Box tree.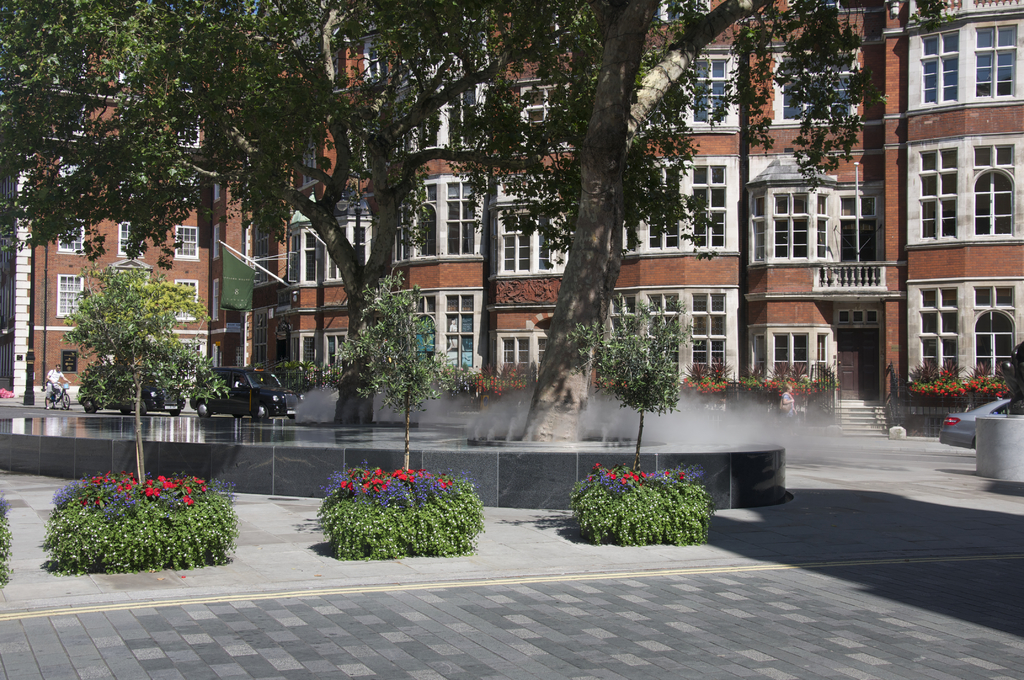
316 0 955 449.
